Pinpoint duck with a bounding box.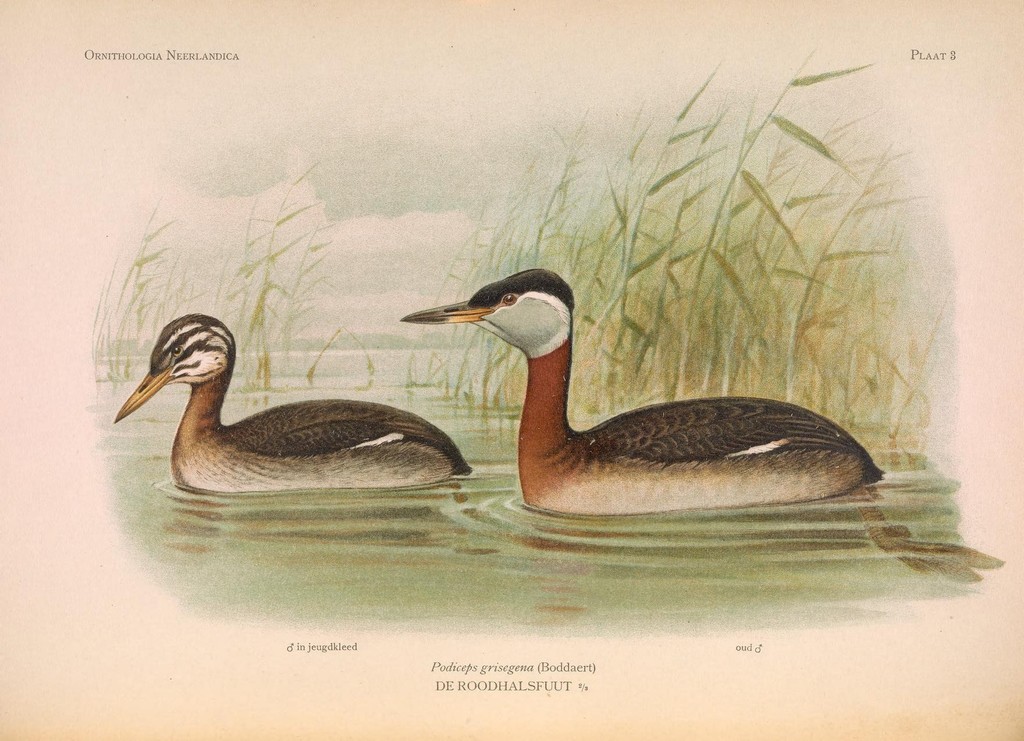
locate(390, 271, 881, 515).
